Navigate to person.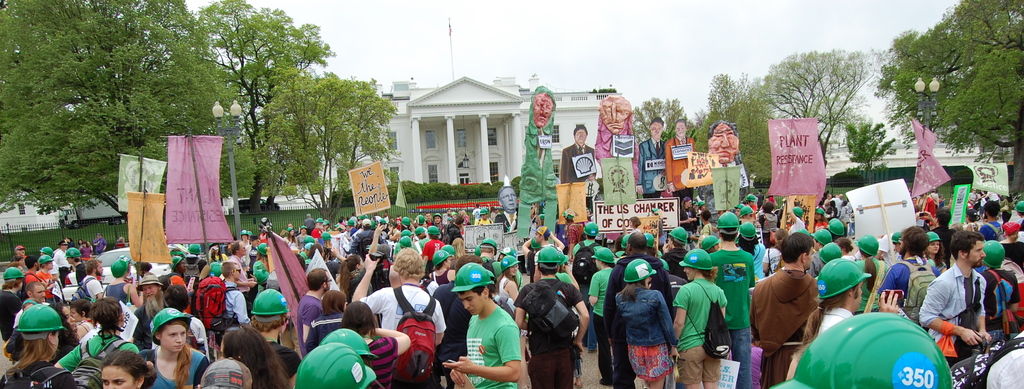
Navigation target: region(86, 238, 95, 253).
